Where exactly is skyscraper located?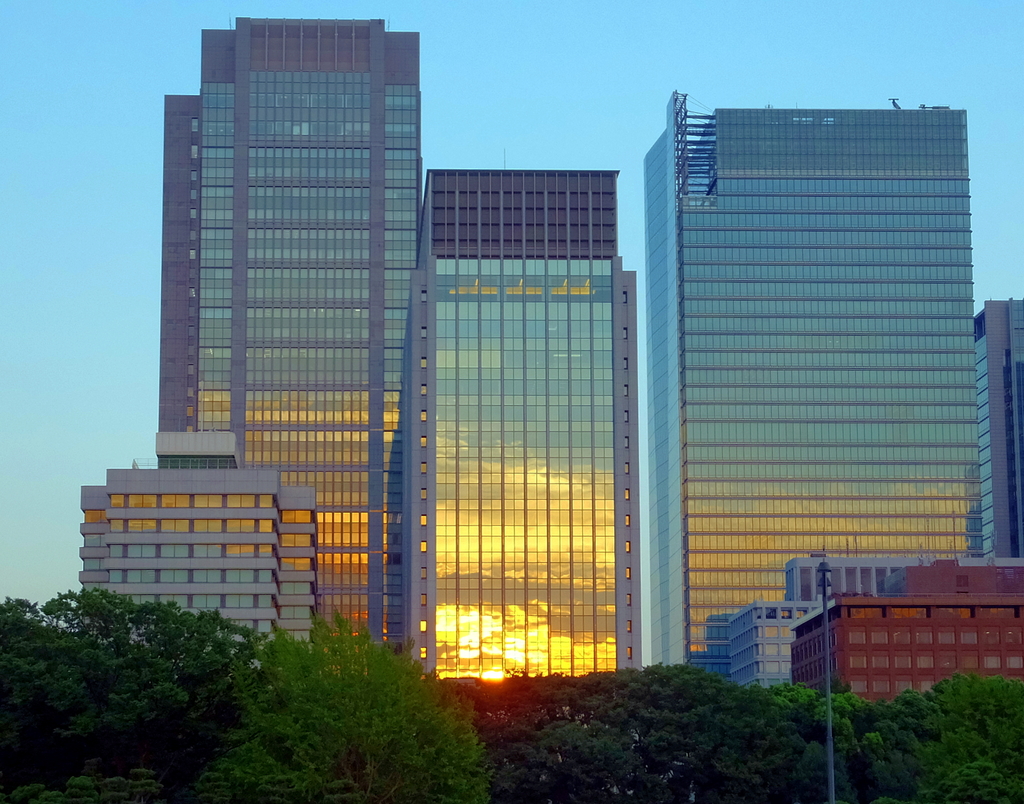
Its bounding box is 142:4:431:664.
